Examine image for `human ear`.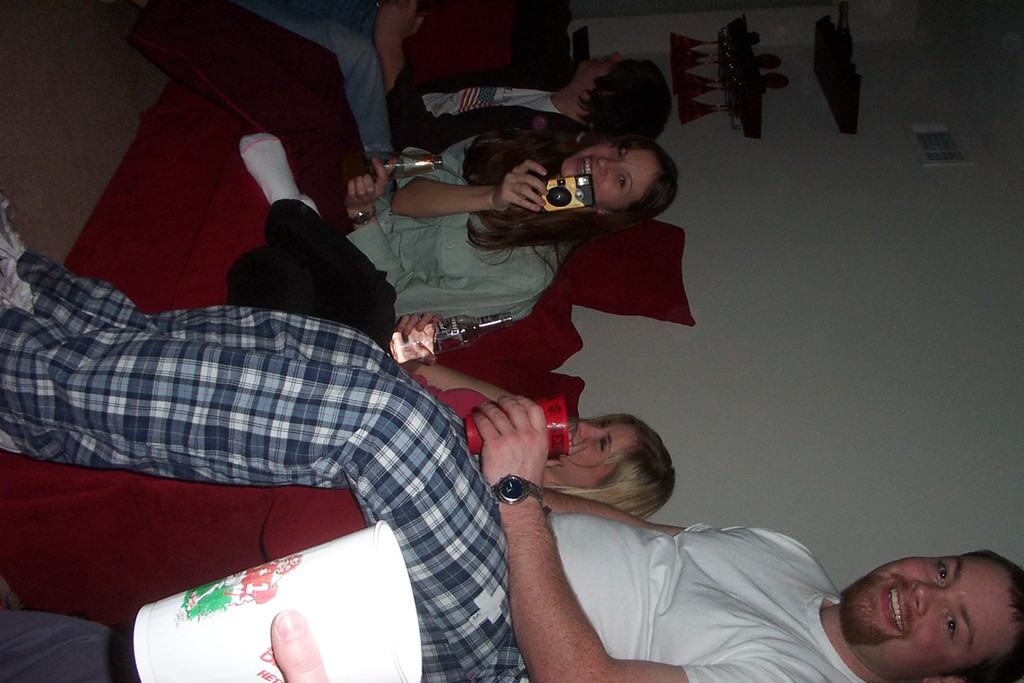
Examination result: locate(584, 208, 610, 214).
